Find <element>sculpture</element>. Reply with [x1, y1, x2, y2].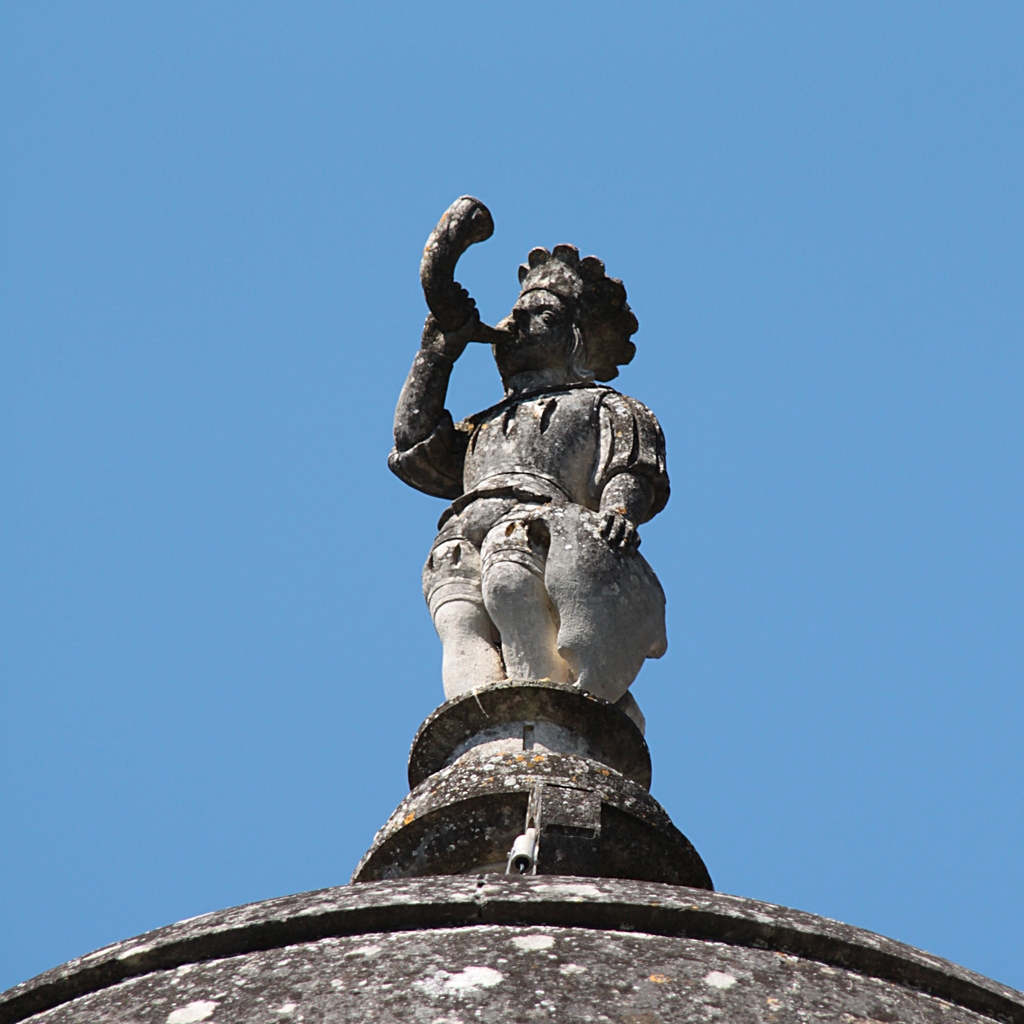
[379, 169, 701, 725].
